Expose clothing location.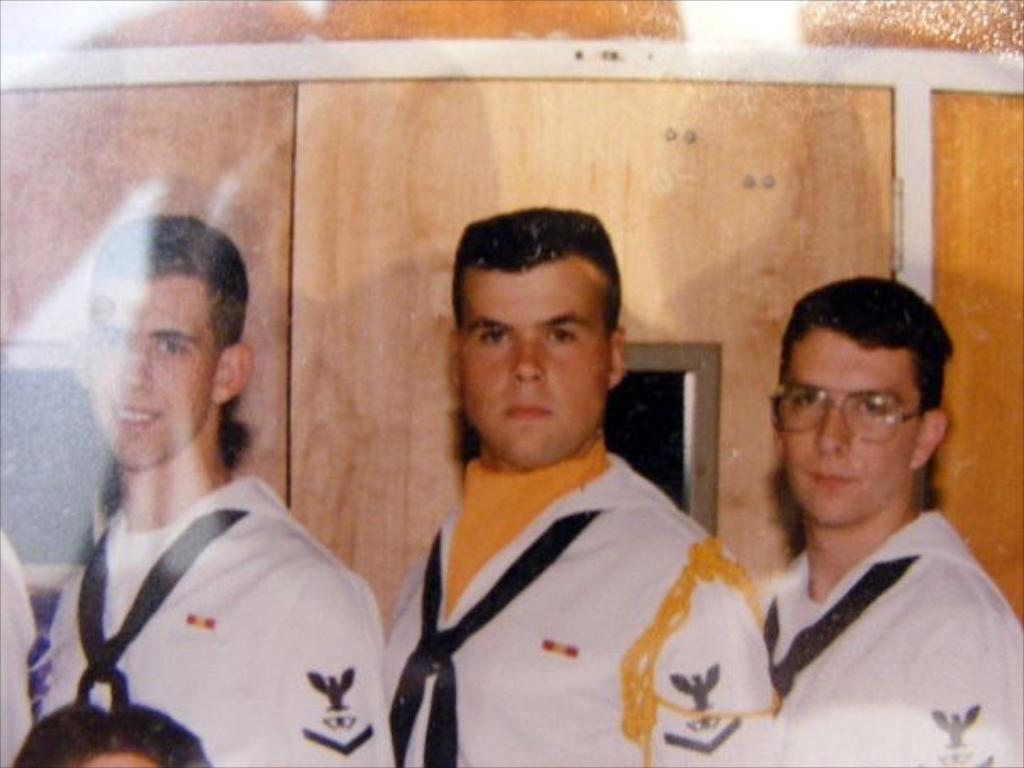
Exposed at x1=765 y1=517 x2=1022 y2=766.
